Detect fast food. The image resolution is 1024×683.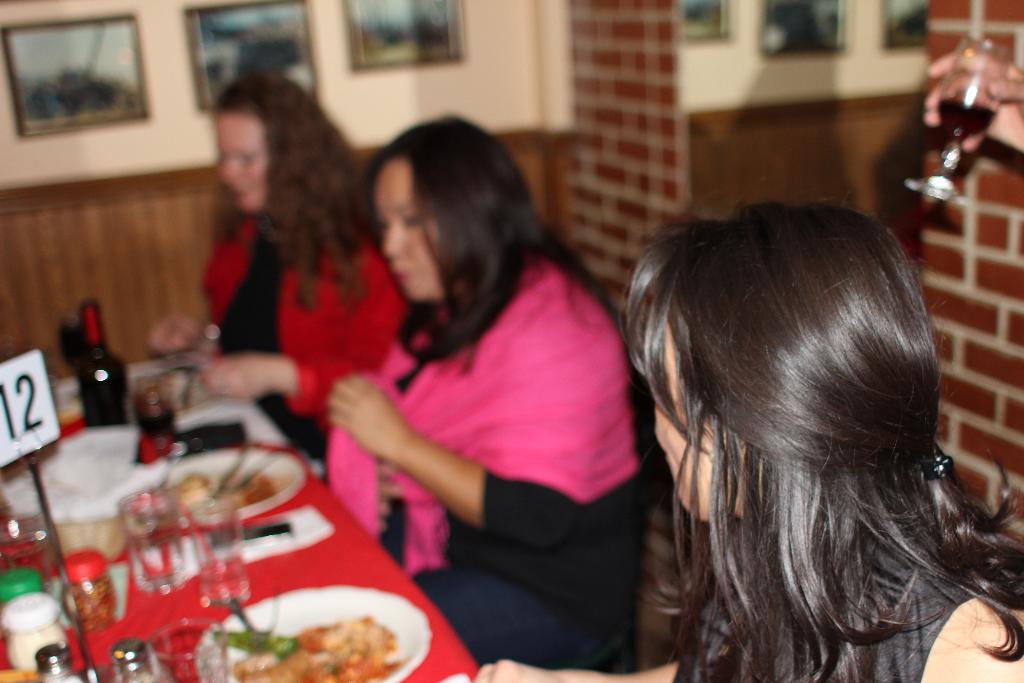
213,624,410,682.
